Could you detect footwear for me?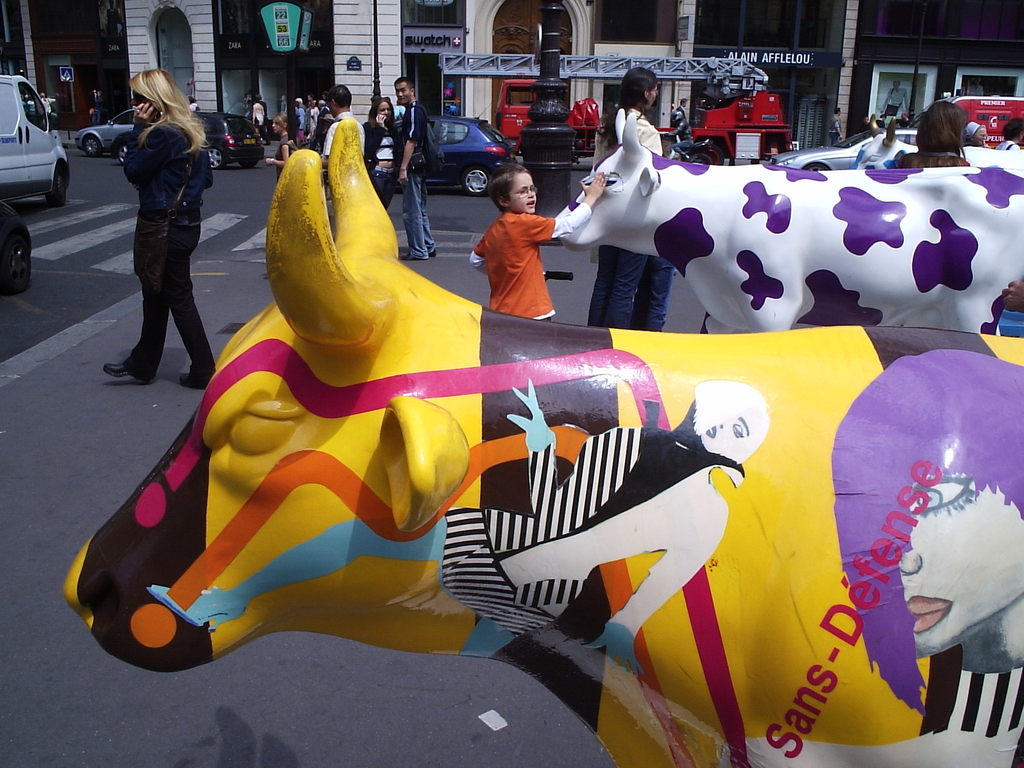
Detection result: x1=177, y1=374, x2=211, y2=391.
